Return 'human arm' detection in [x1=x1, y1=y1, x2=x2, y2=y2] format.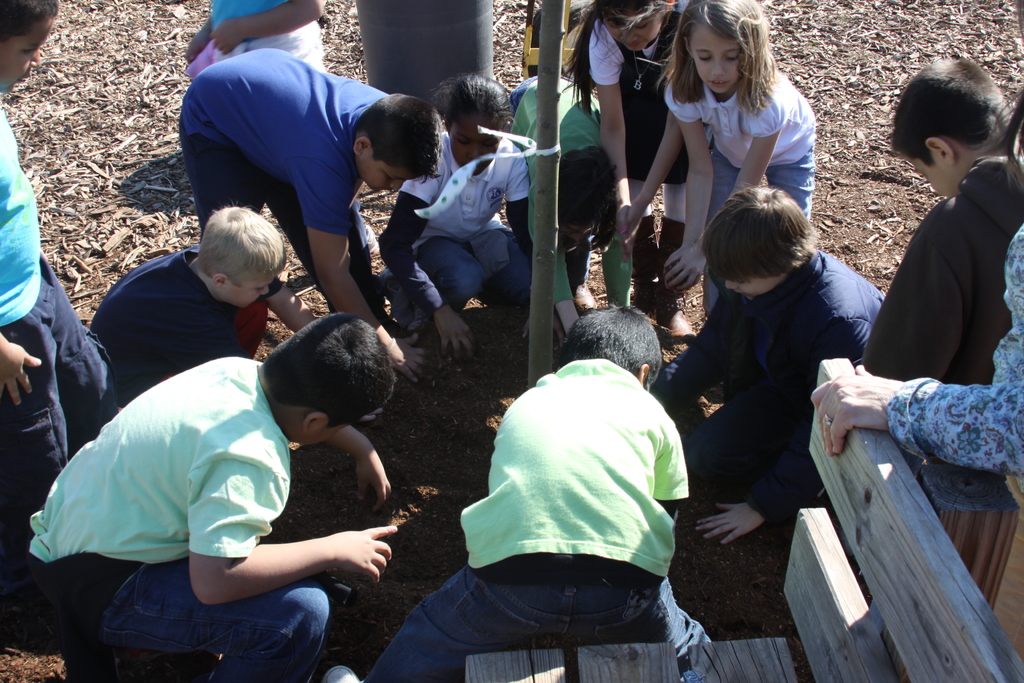
[x1=582, y1=19, x2=639, y2=241].
